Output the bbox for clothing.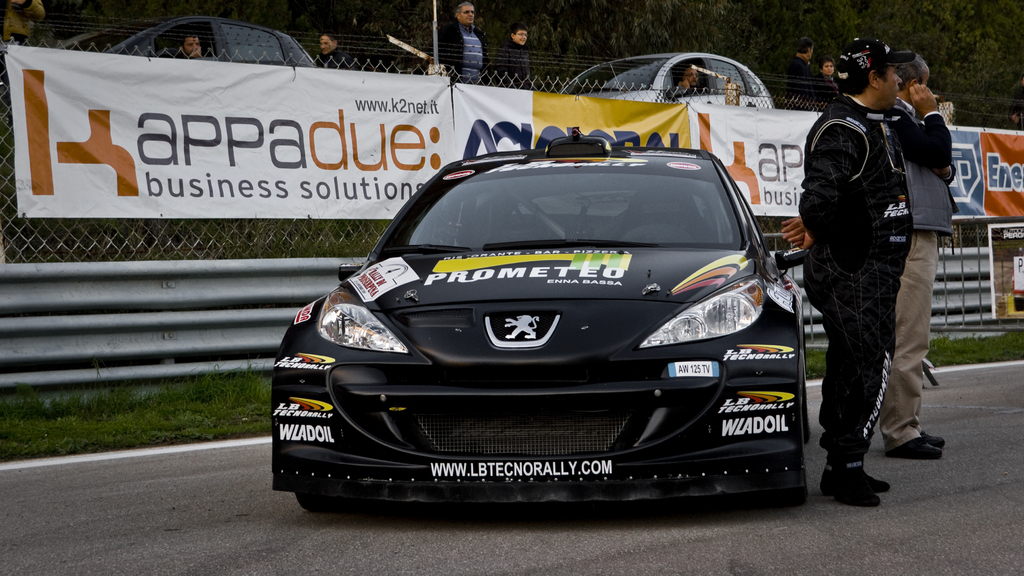
left=424, top=13, right=490, bottom=72.
